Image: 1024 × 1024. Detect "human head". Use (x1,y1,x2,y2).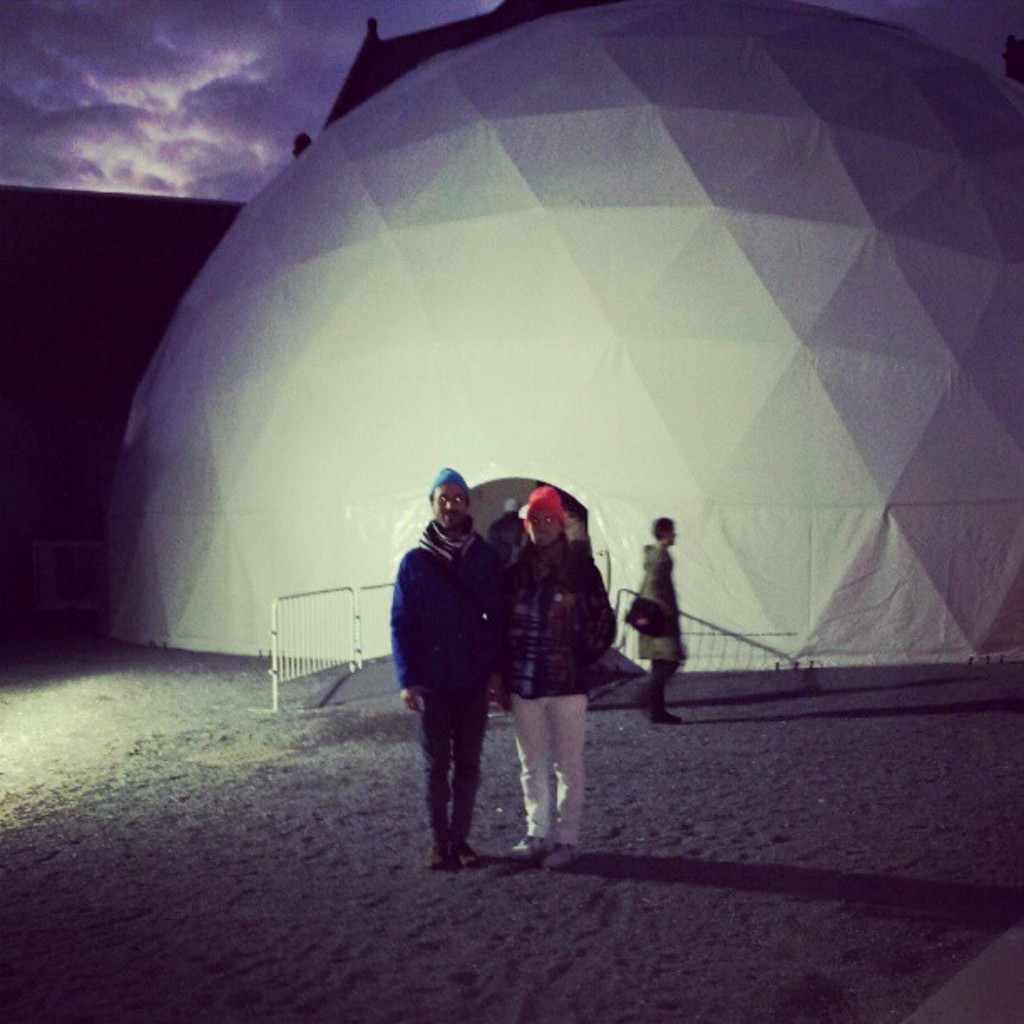
(422,458,468,530).
